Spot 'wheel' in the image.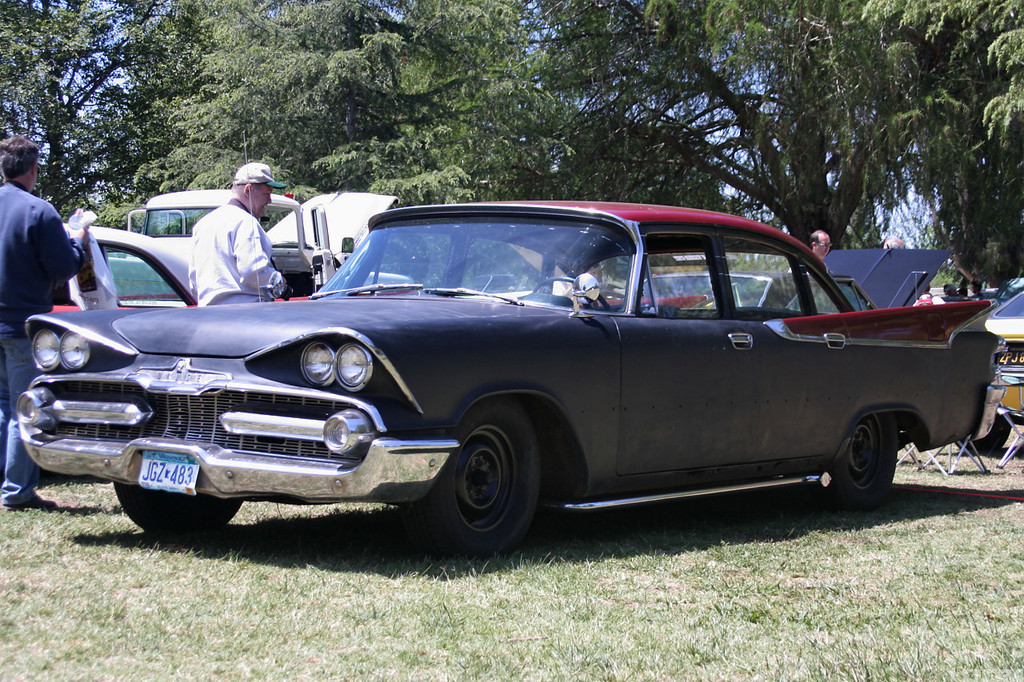
'wheel' found at box=[113, 479, 247, 542].
